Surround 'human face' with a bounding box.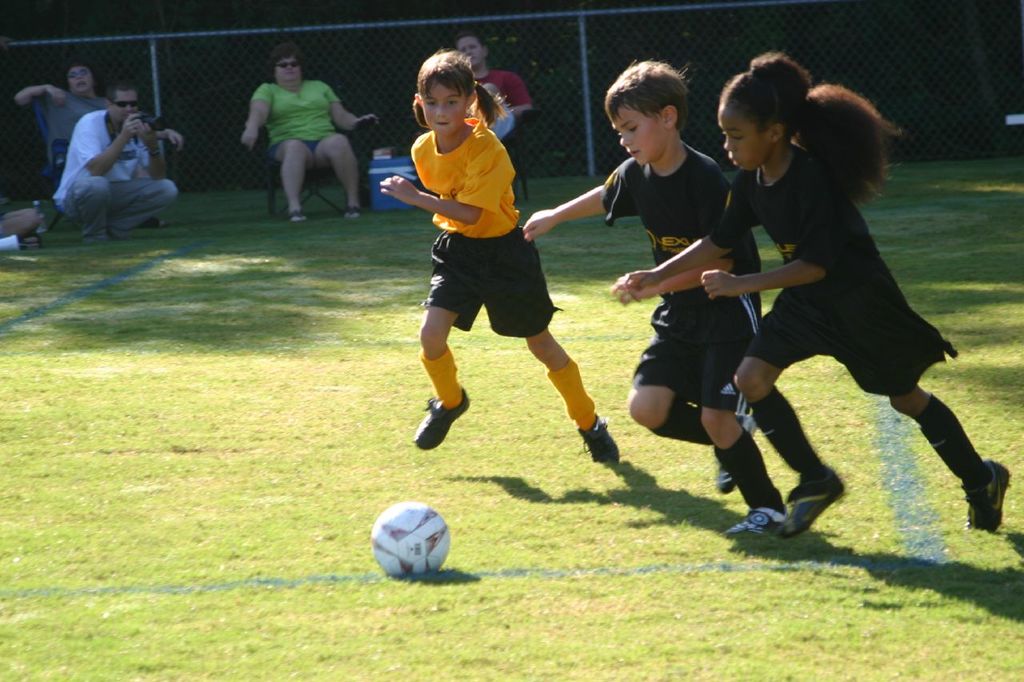
box=[277, 55, 303, 82].
